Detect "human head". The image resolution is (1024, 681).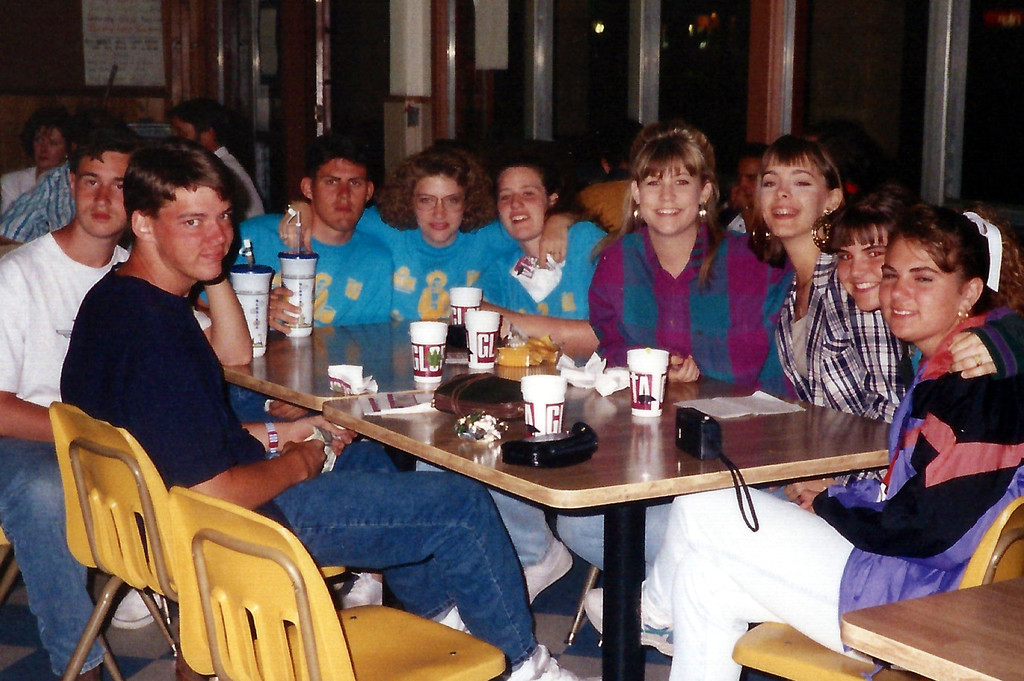
detection(123, 137, 237, 285).
